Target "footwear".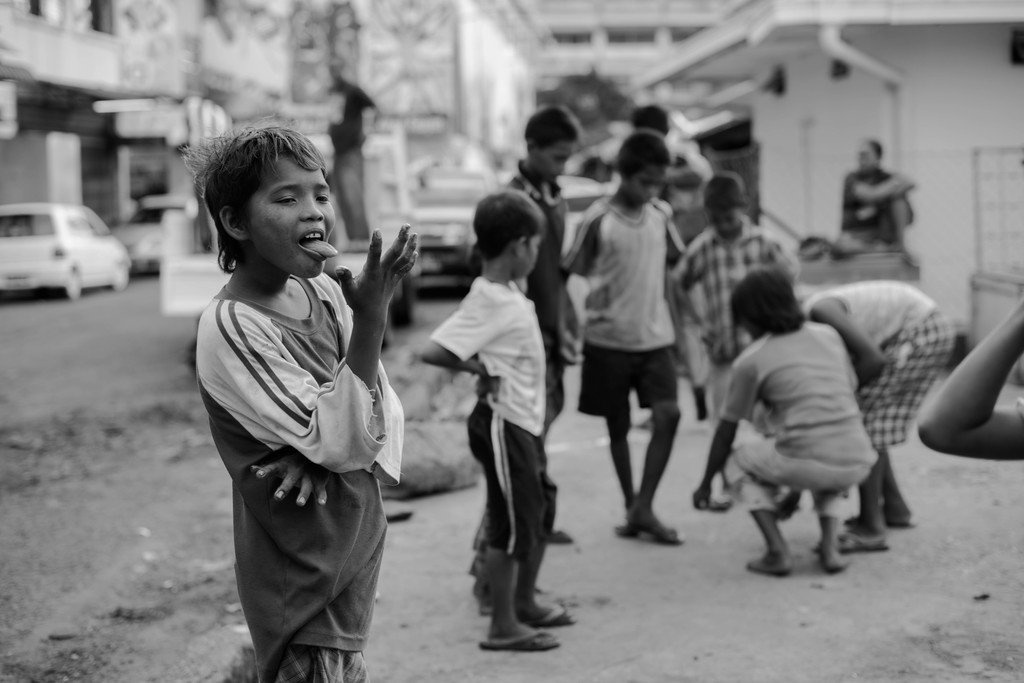
Target region: crop(817, 527, 881, 556).
